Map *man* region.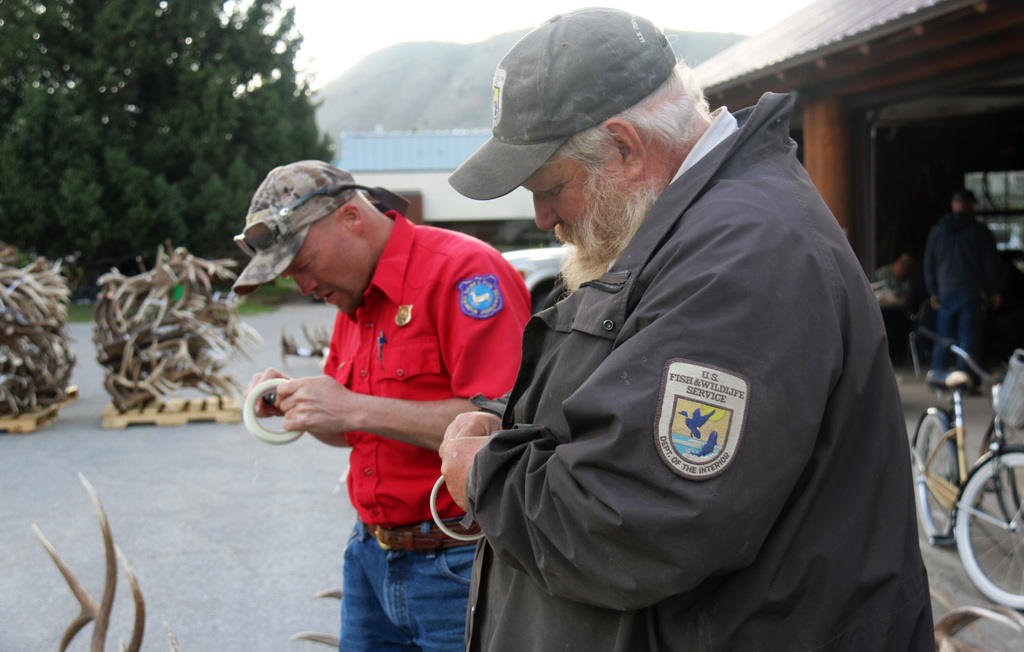
Mapped to [234, 156, 532, 651].
